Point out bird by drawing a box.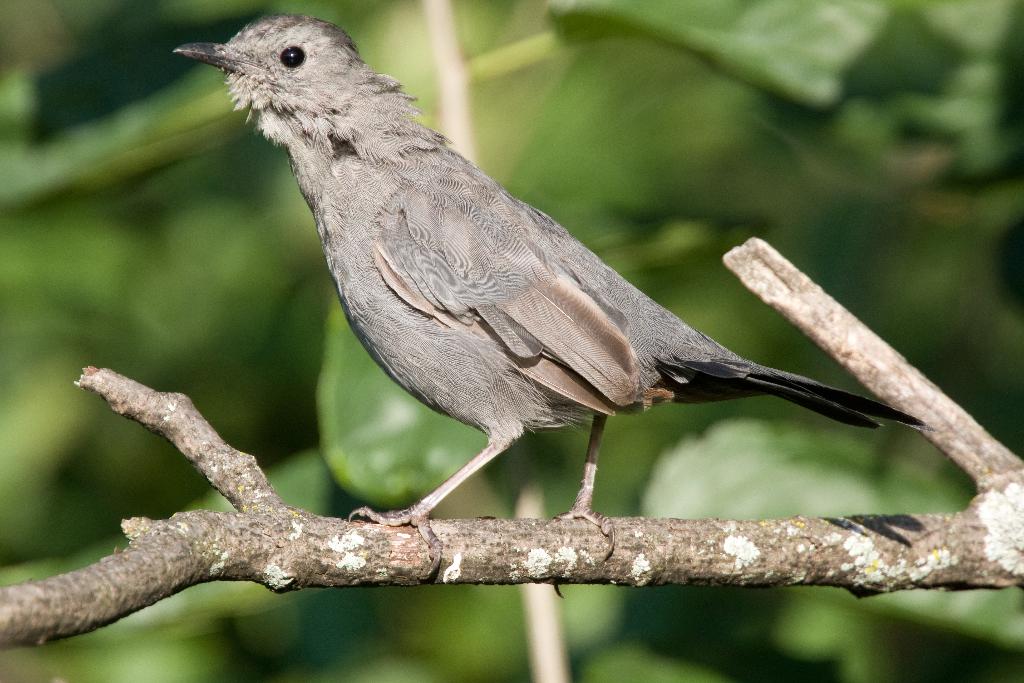
(x1=201, y1=26, x2=901, y2=537).
